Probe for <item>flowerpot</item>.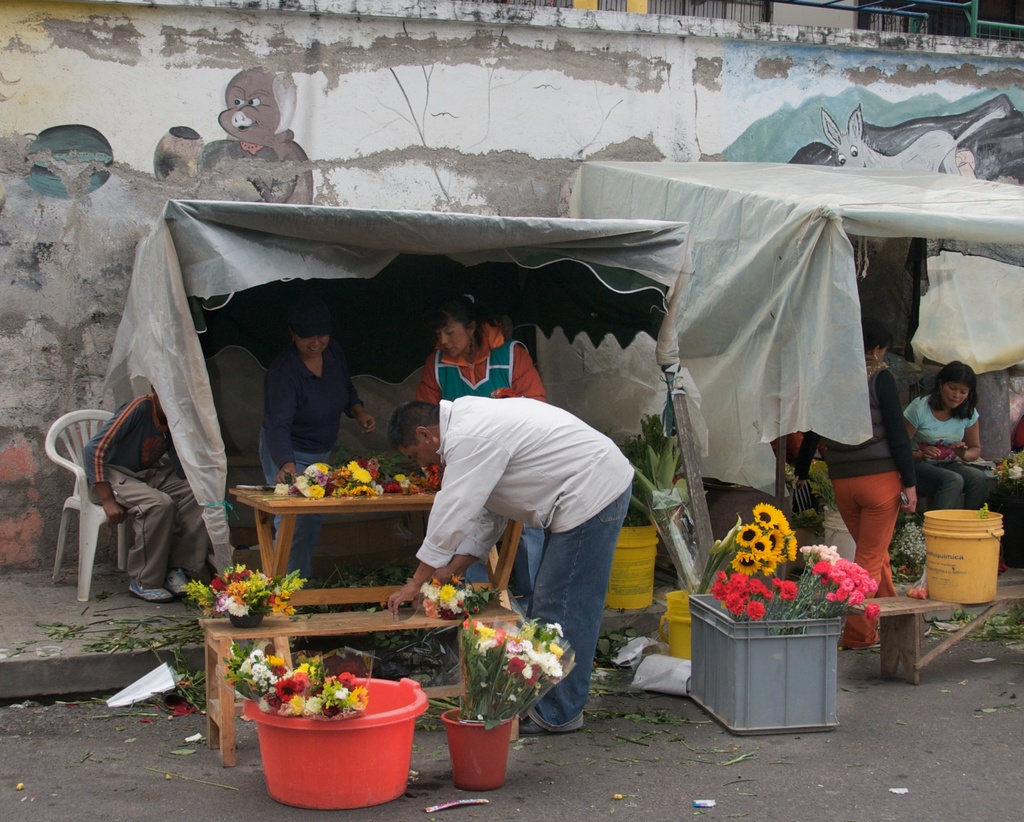
Probe result: detection(446, 707, 517, 797).
